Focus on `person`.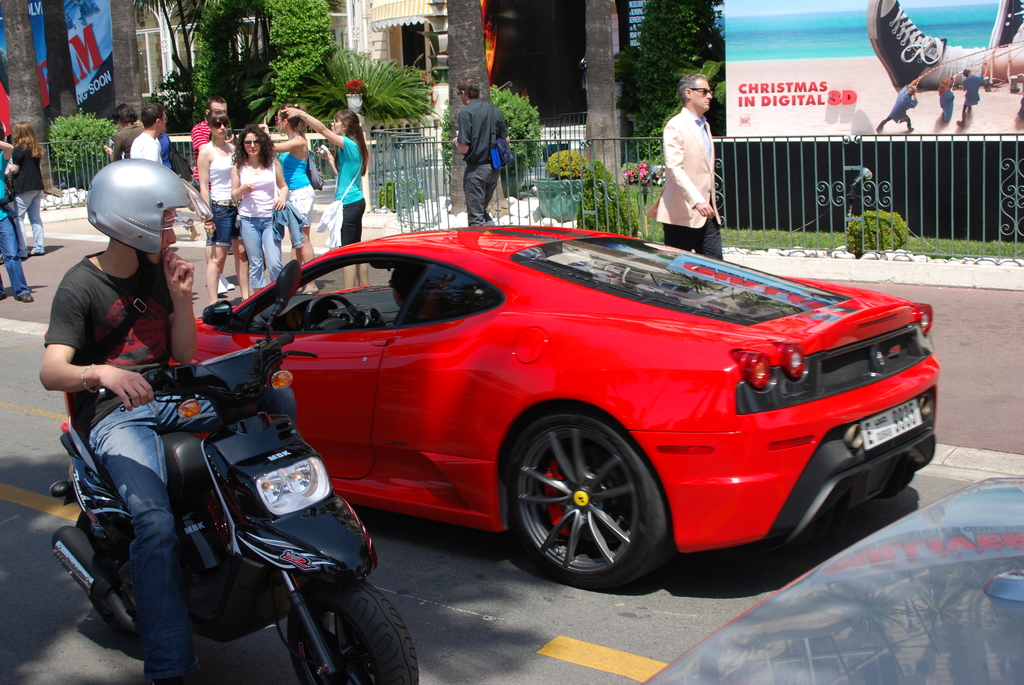
Focused at bbox(940, 75, 955, 129).
